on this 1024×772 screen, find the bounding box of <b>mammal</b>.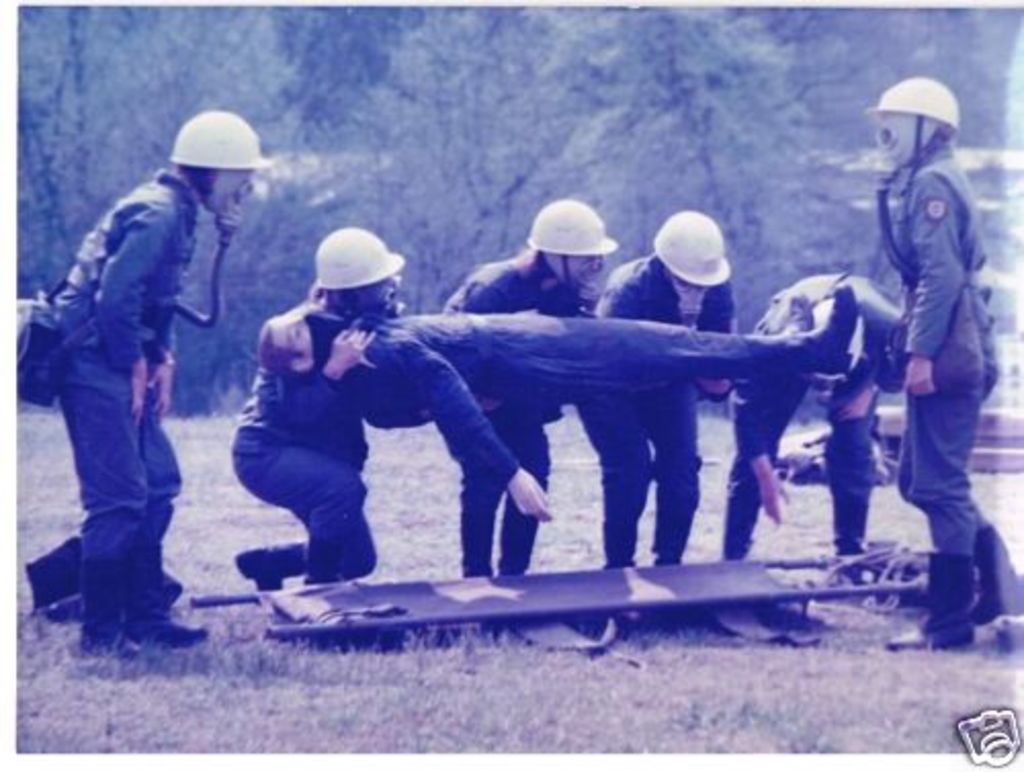
Bounding box: <region>432, 188, 616, 580</region>.
